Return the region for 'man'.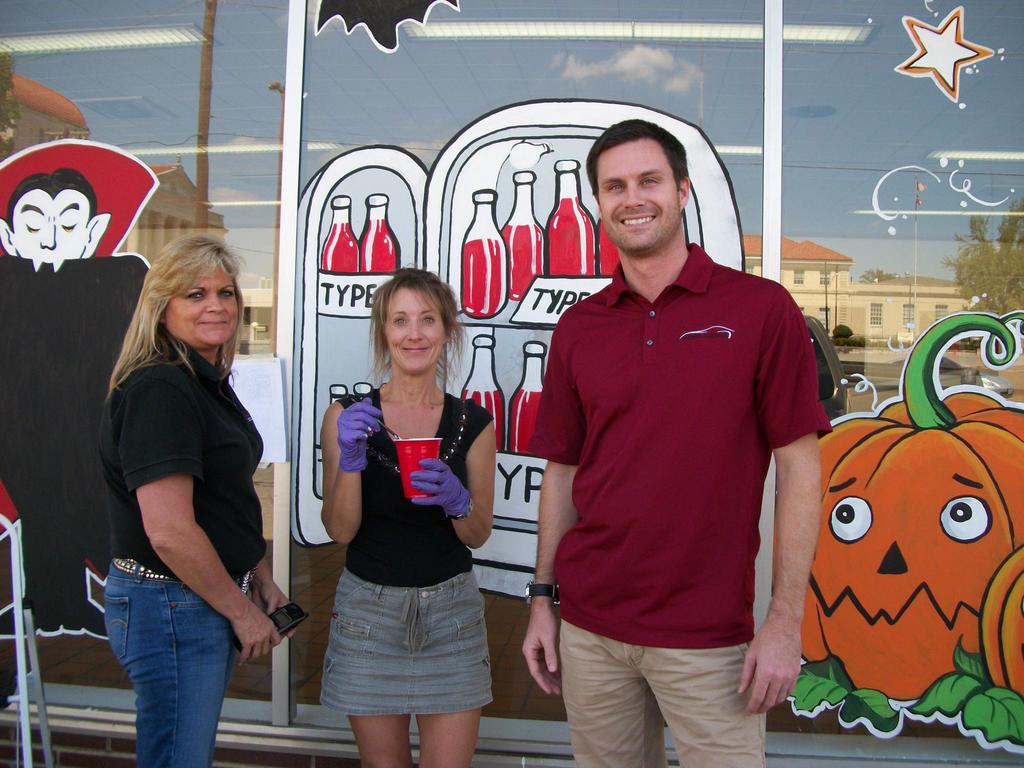
bbox(499, 124, 820, 767).
